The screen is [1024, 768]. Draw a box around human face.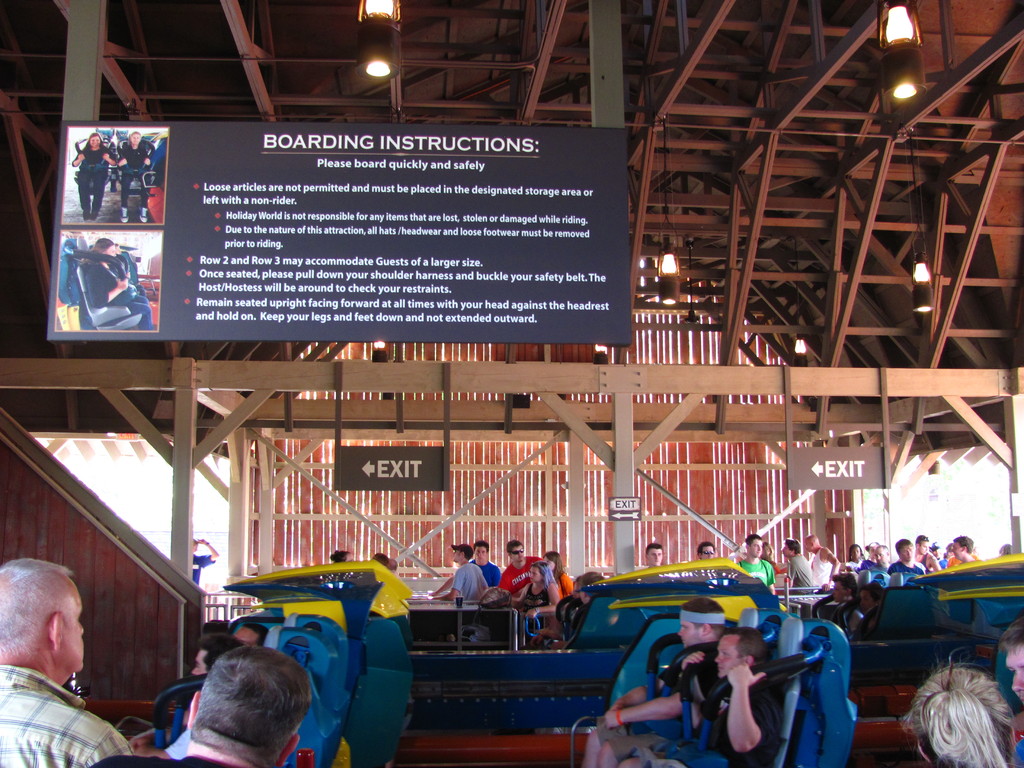
region(746, 538, 762, 557).
